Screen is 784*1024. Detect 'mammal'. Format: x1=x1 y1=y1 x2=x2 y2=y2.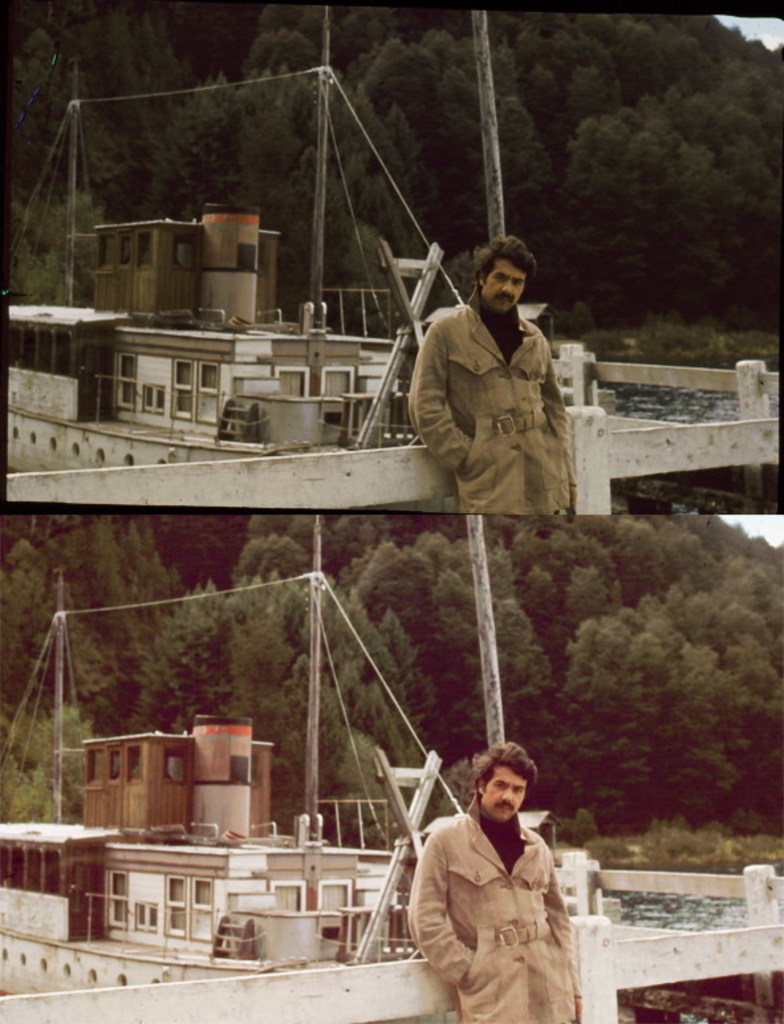
x1=401 y1=743 x2=580 y2=1023.
